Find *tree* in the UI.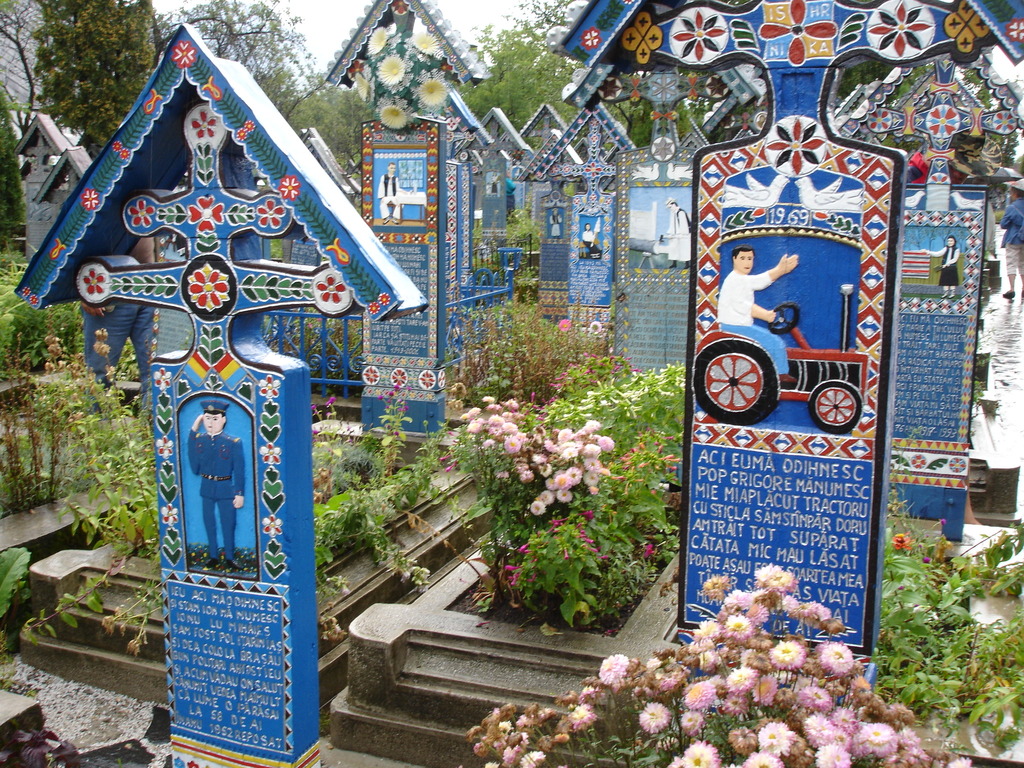
UI element at detection(30, 0, 162, 150).
